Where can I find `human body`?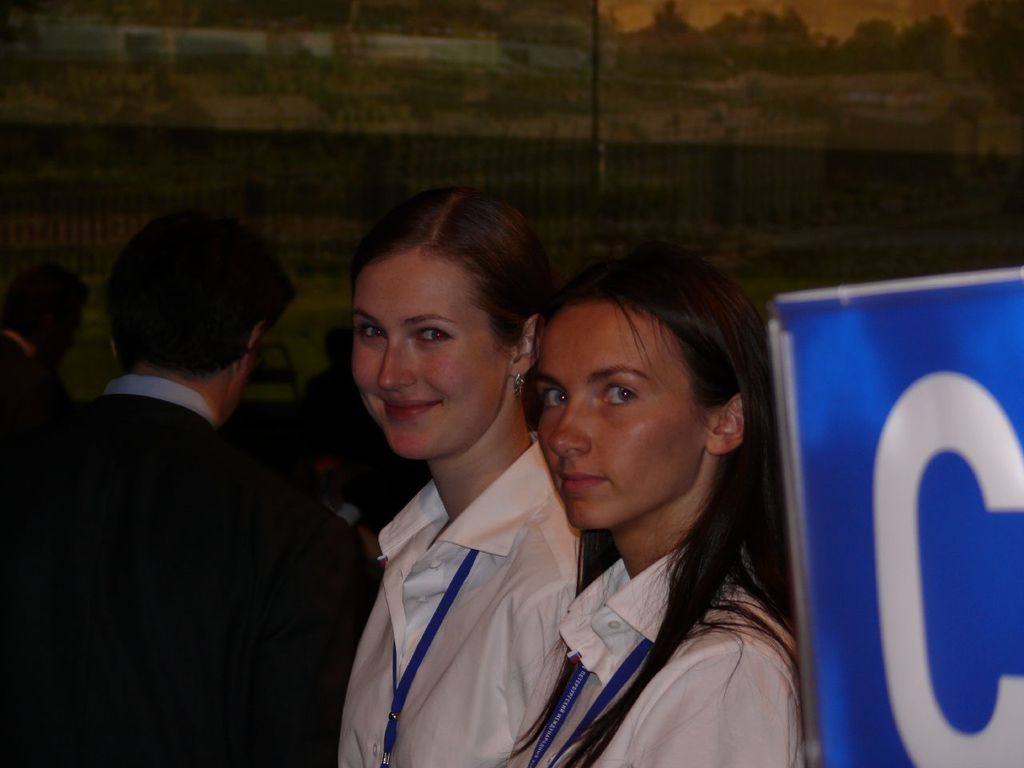
You can find it at detection(506, 238, 812, 767).
